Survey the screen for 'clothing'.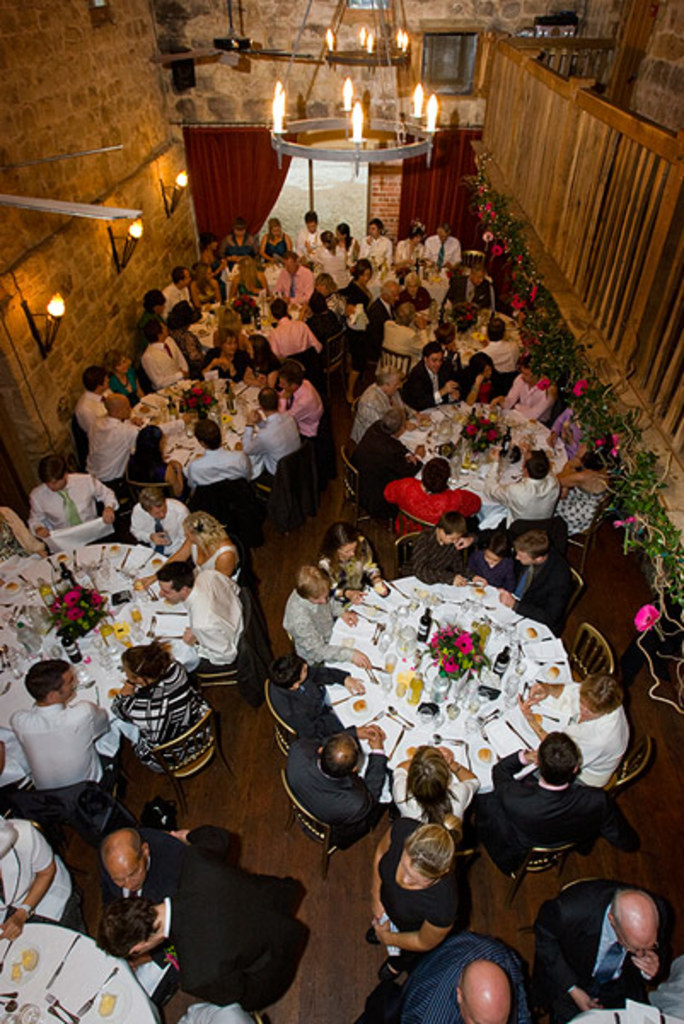
Survey found: (222,239,252,268).
